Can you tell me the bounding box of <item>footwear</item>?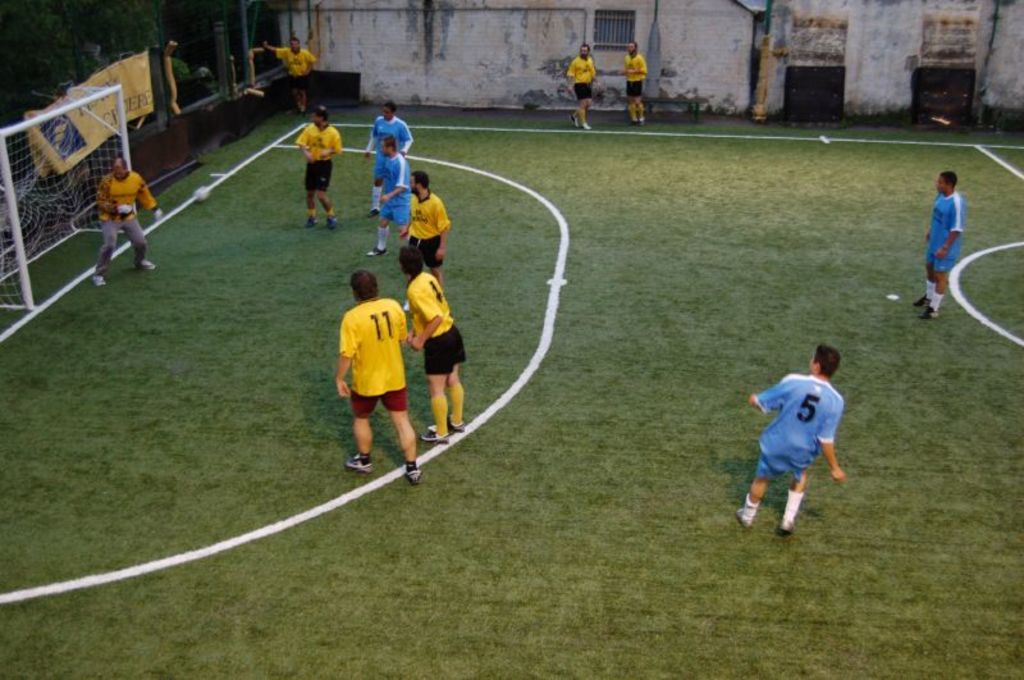
369/205/384/222.
